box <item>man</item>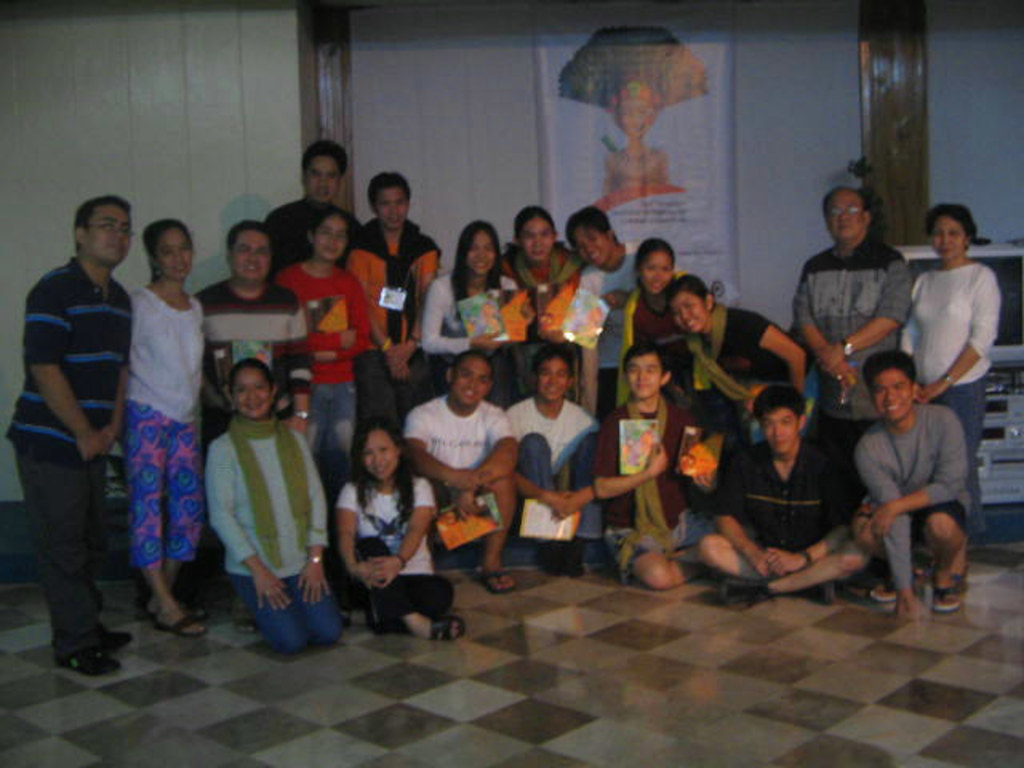
(850,354,973,629)
